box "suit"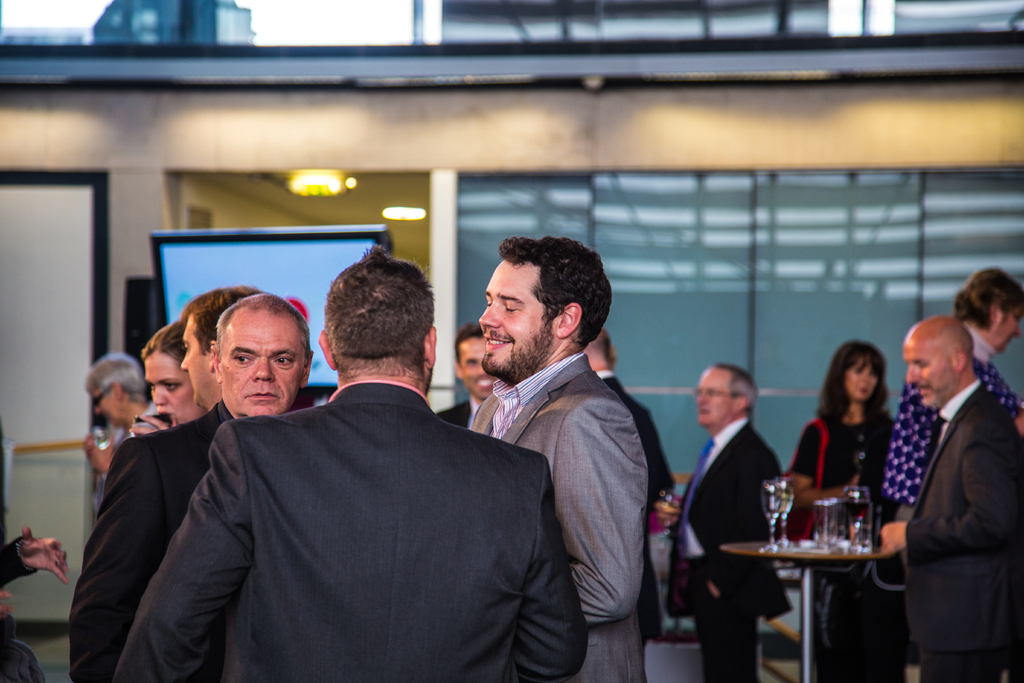
[x1=899, y1=370, x2=1023, y2=682]
